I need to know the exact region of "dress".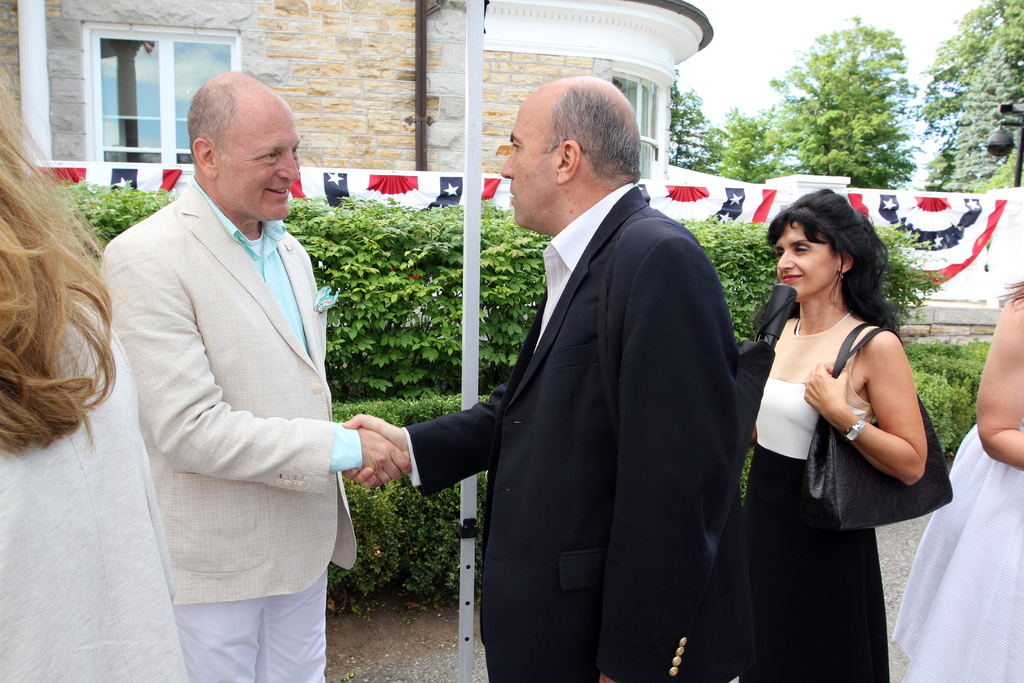
Region: pyautogui.locateOnScreen(883, 419, 1023, 682).
